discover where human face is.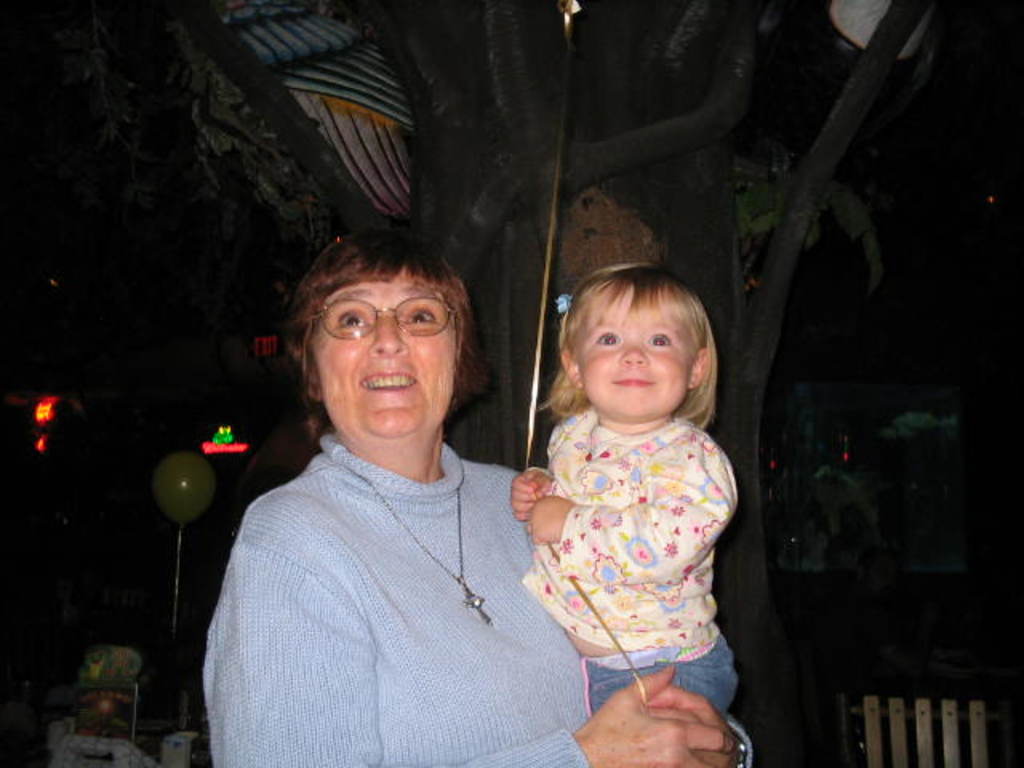
Discovered at 315,272,464,430.
